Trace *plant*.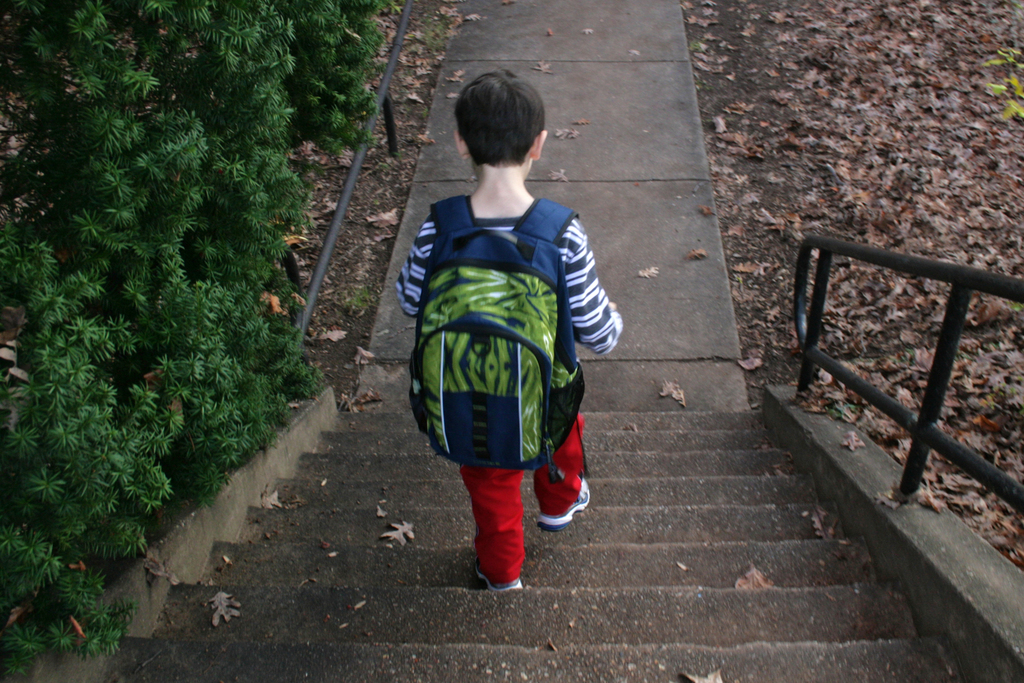
Traced to [left=976, top=33, right=1023, bottom=135].
